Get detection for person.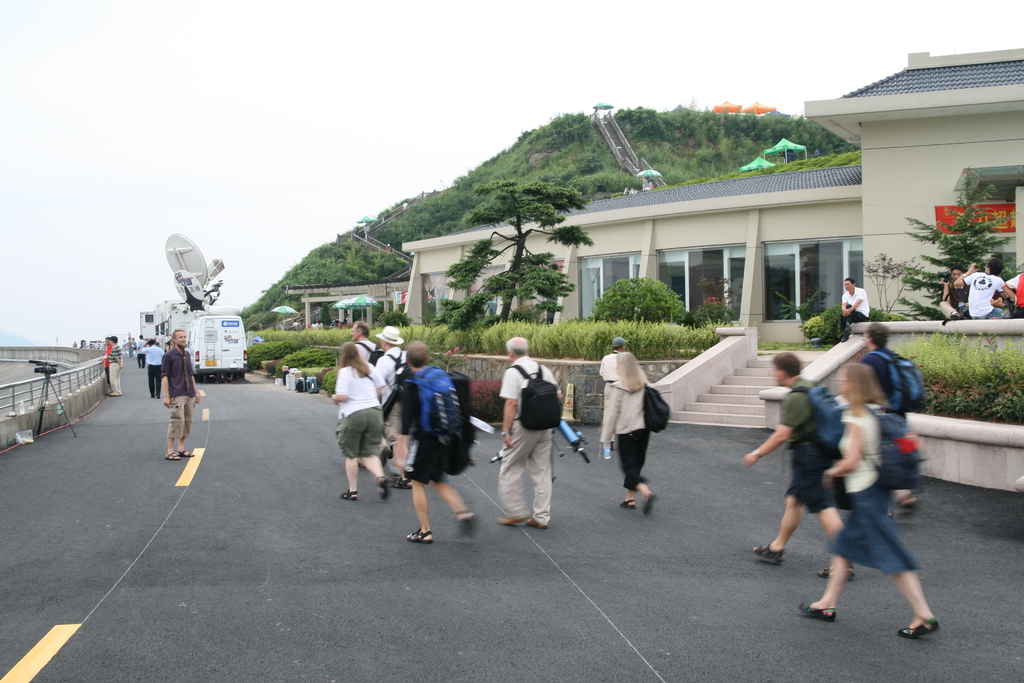
Detection: (left=495, top=333, right=563, bottom=524).
